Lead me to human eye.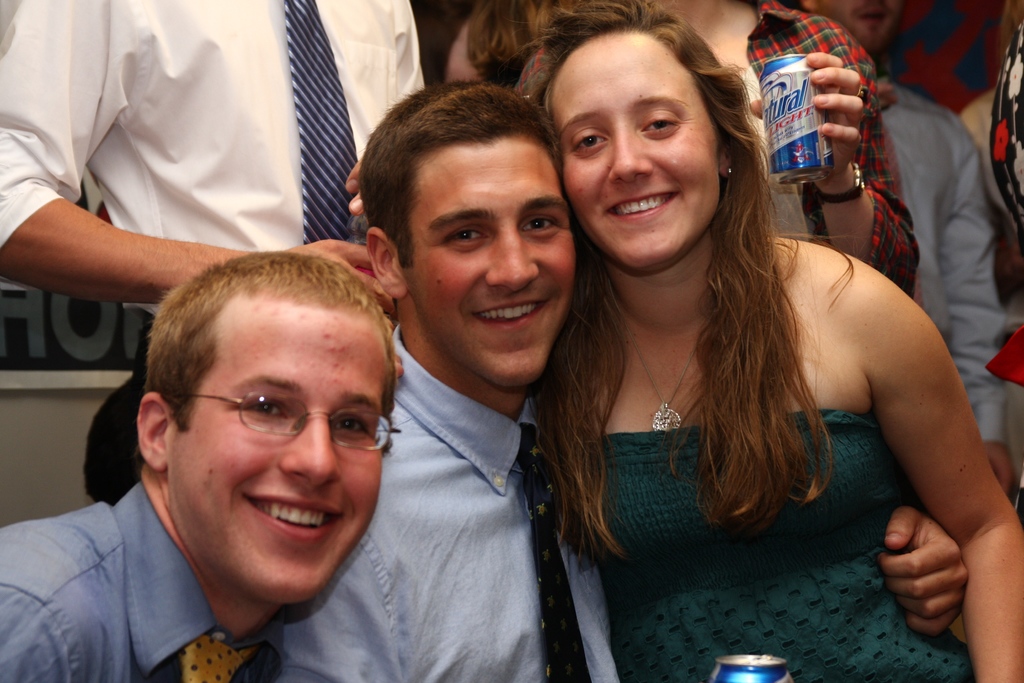
Lead to pyautogui.locateOnScreen(442, 222, 490, 253).
